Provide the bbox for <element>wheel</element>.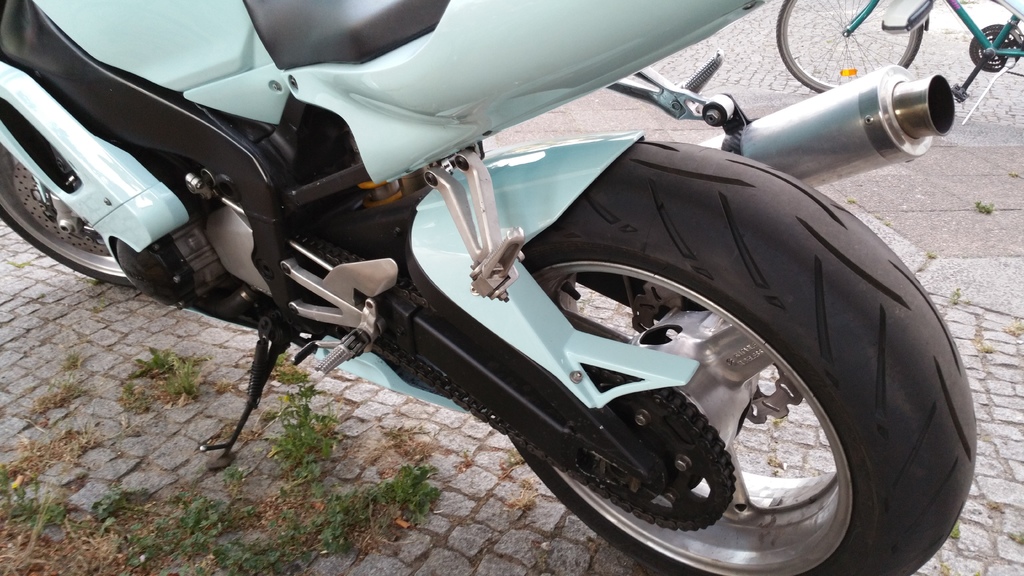
box=[0, 132, 136, 289].
